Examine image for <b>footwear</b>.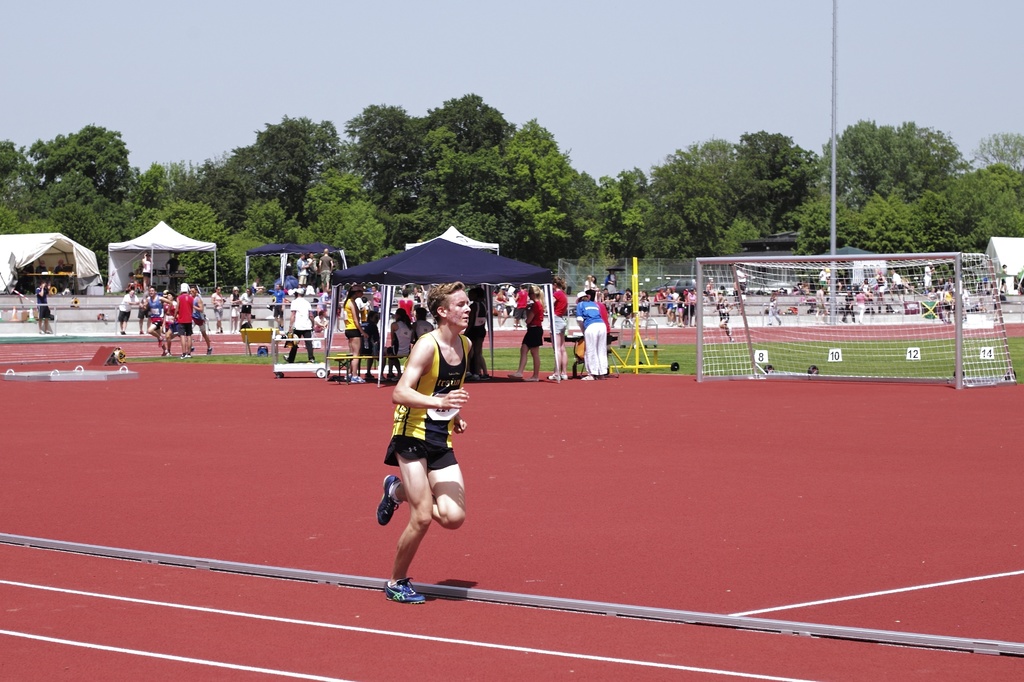
Examination result: (x1=548, y1=372, x2=563, y2=382).
